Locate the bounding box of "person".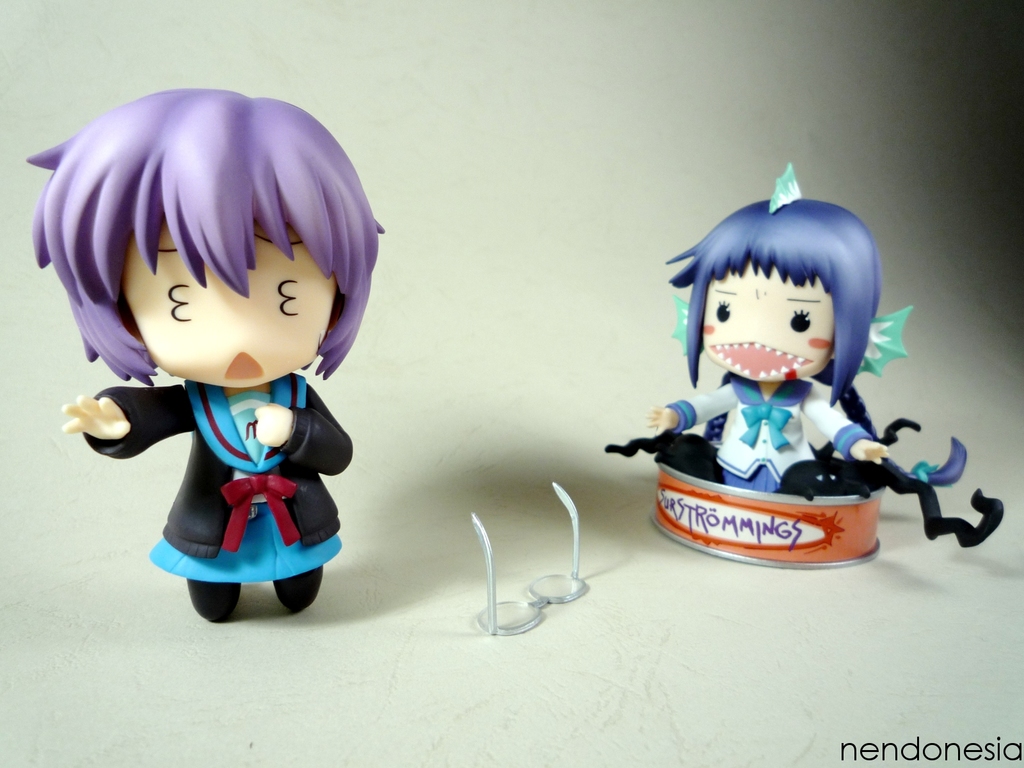
Bounding box: x1=33, y1=64, x2=419, y2=632.
